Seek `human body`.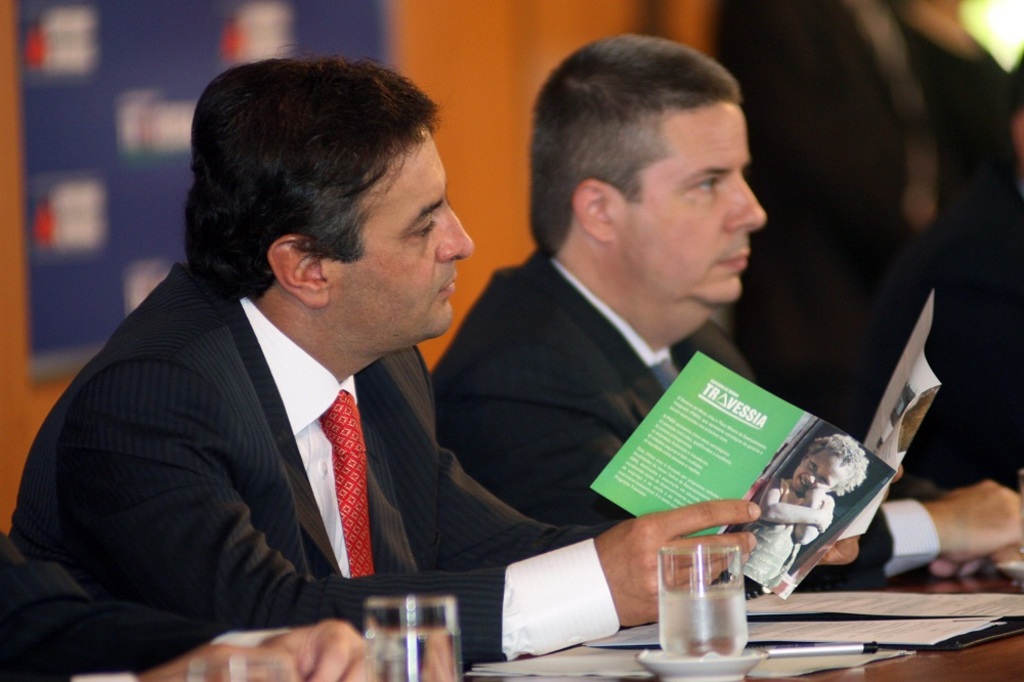
bbox(5, 40, 754, 668).
